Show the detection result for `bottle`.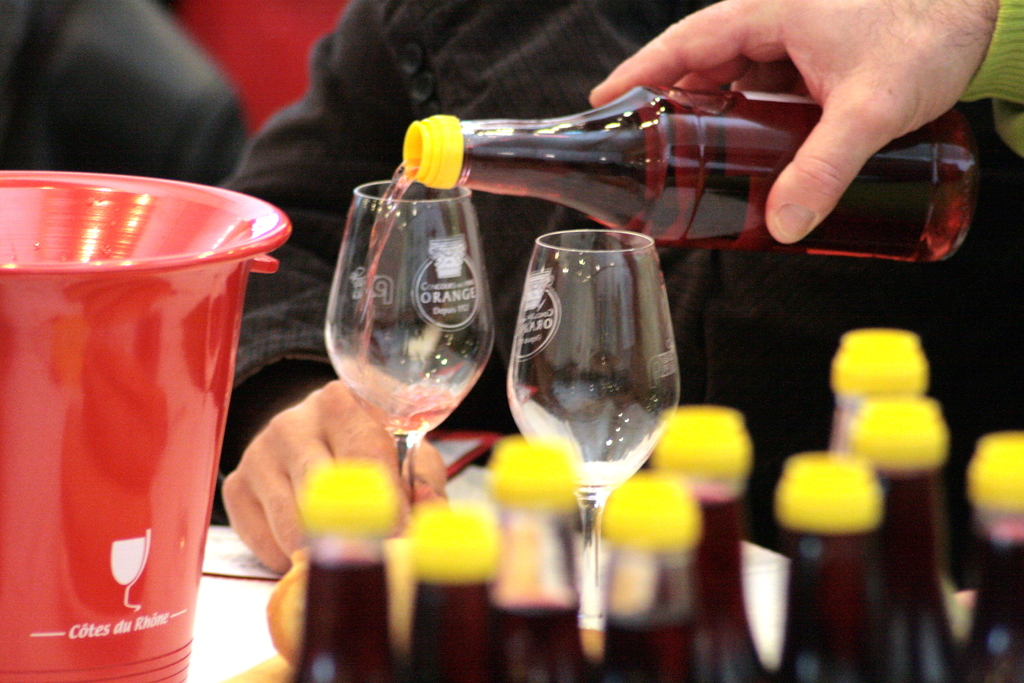
653/399/777/682.
